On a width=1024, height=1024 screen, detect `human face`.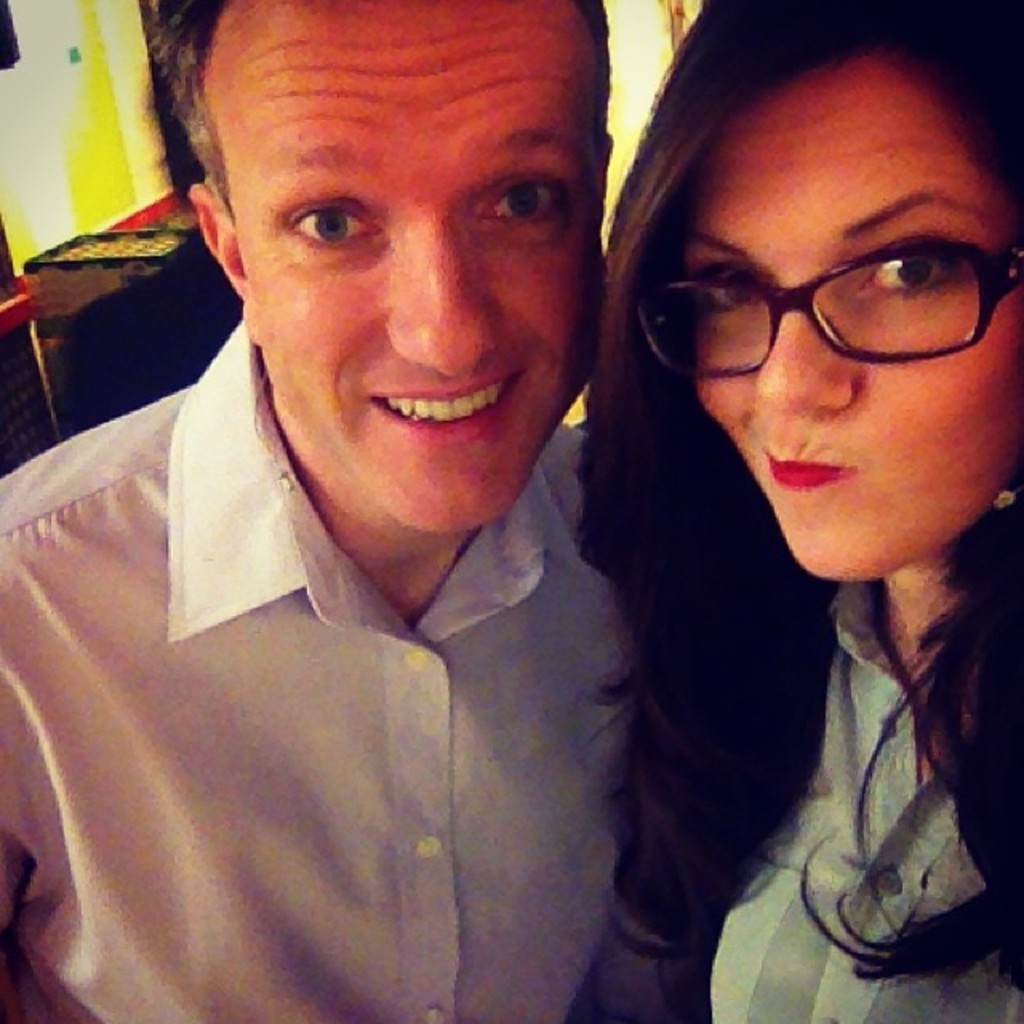
[left=203, top=0, right=602, bottom=533].
